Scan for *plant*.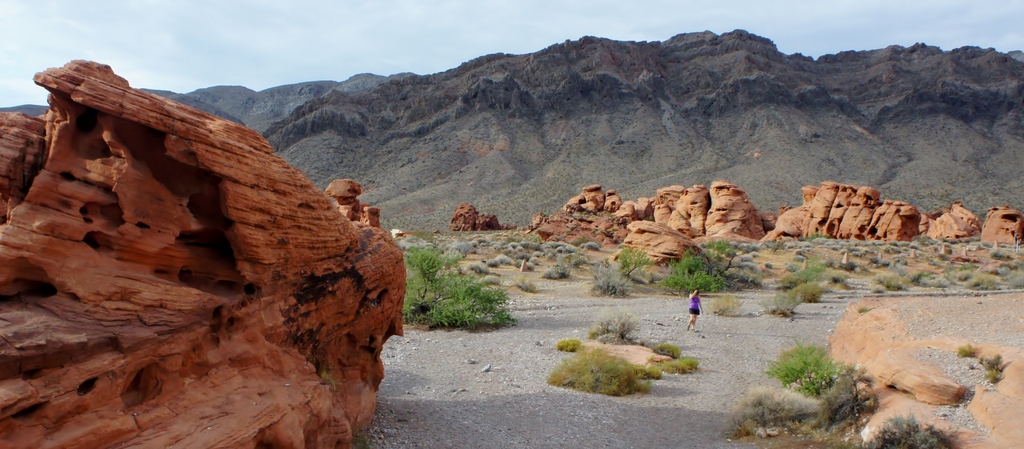
Scan result: (left=911, top=271, right=934, bottom=288).
